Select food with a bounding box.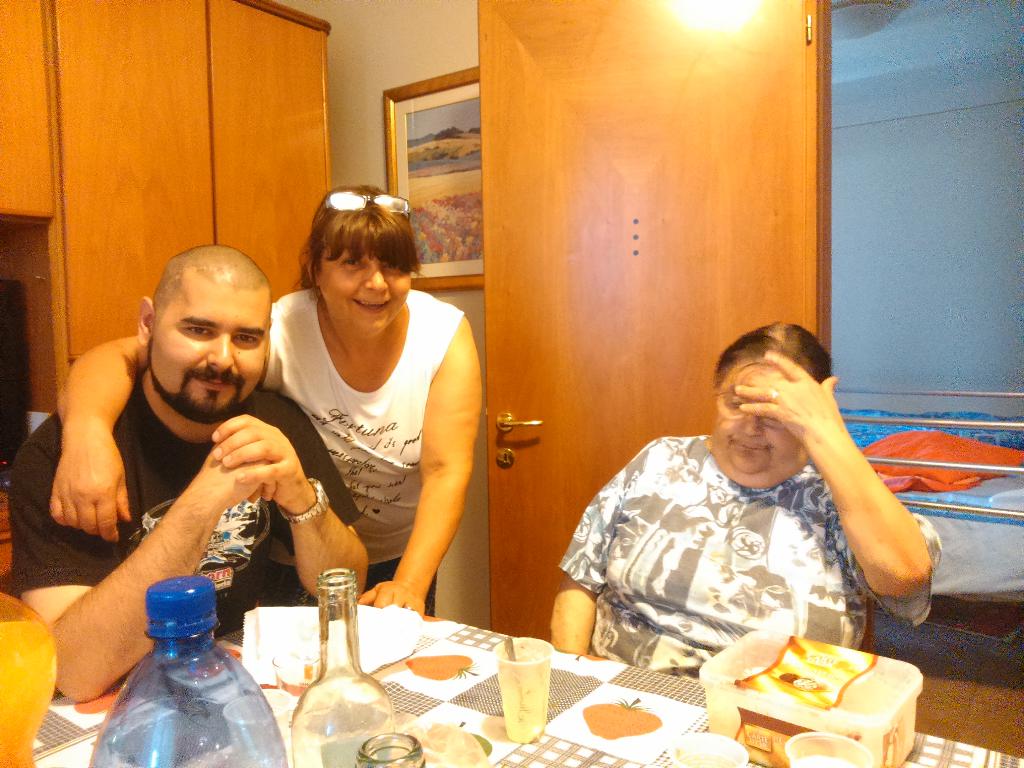
bbox(403, 655, 481, 680).
